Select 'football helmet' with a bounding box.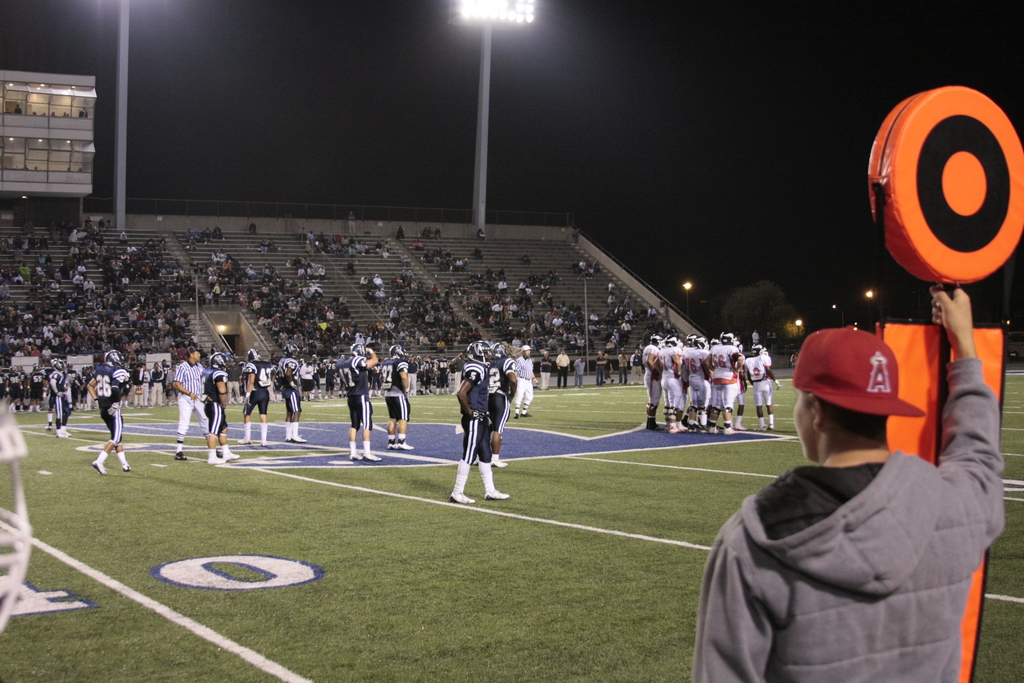
locate(351, 342, 364, 357).
